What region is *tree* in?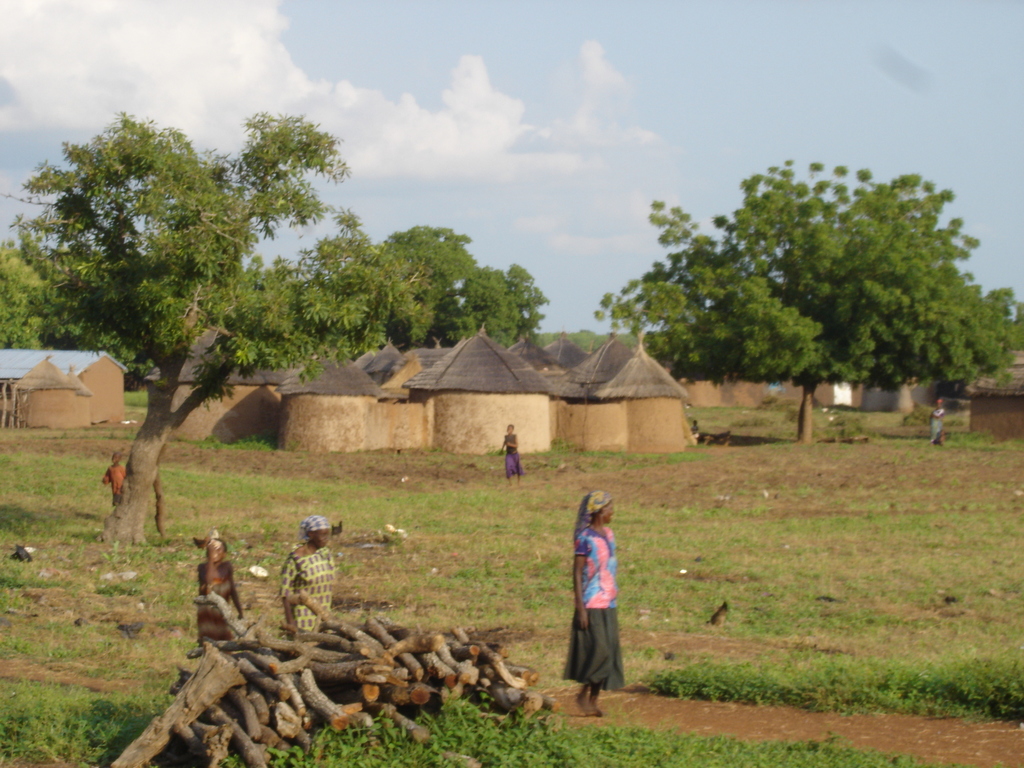
977 283 1023 355.
